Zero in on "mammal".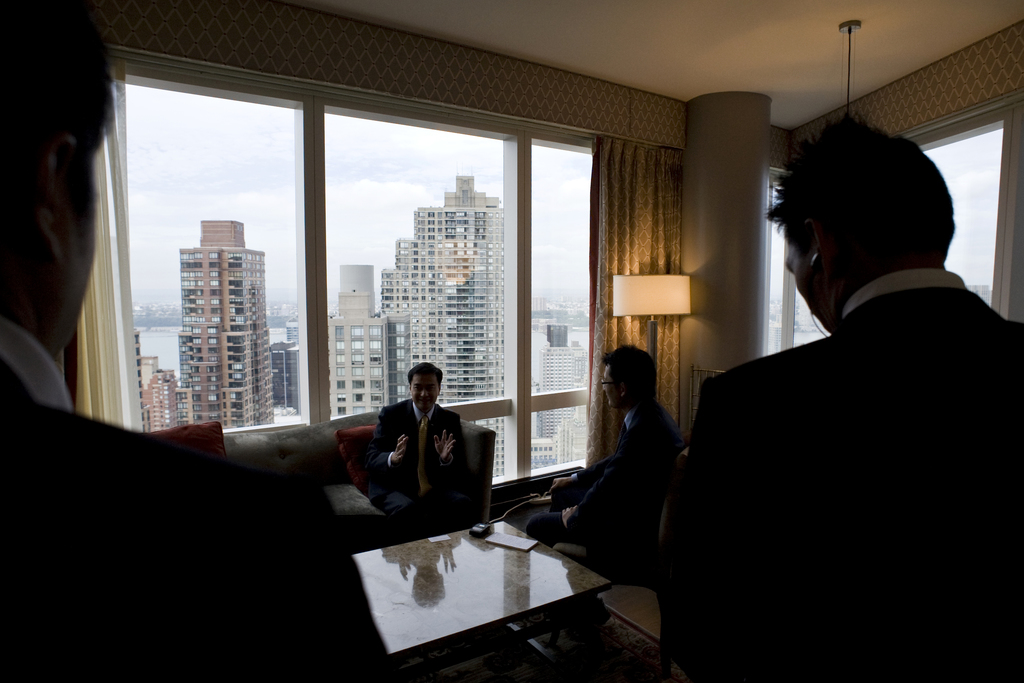
Zeroed in: <region>370, 365, 476, 534</region>.
